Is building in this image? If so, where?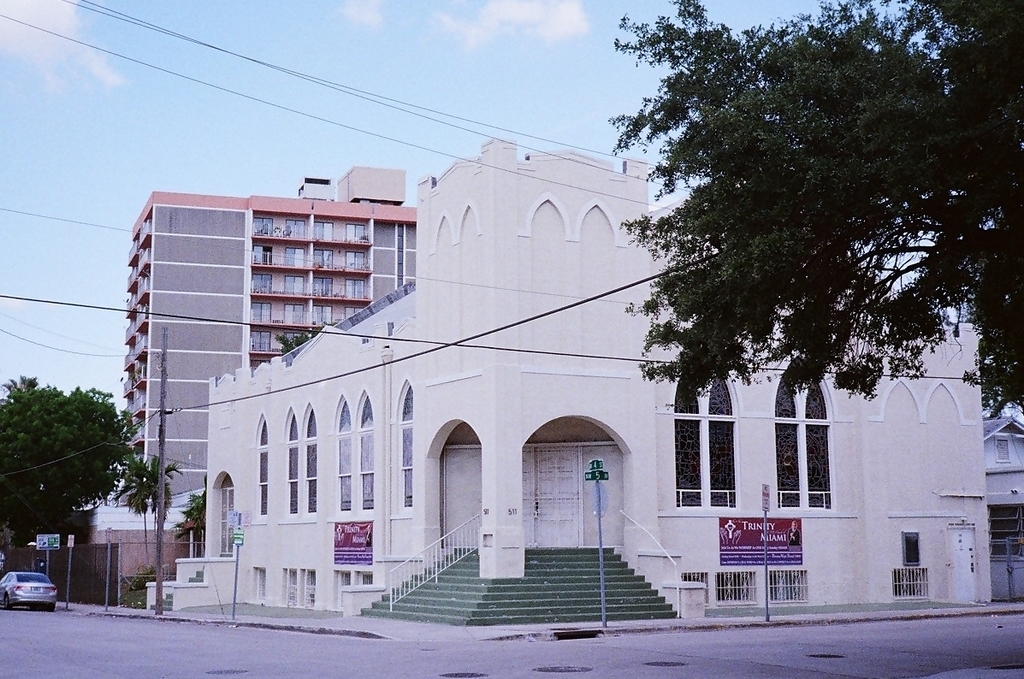
Yes, at (x1=136, y1=132, x2=994, y2=637).
